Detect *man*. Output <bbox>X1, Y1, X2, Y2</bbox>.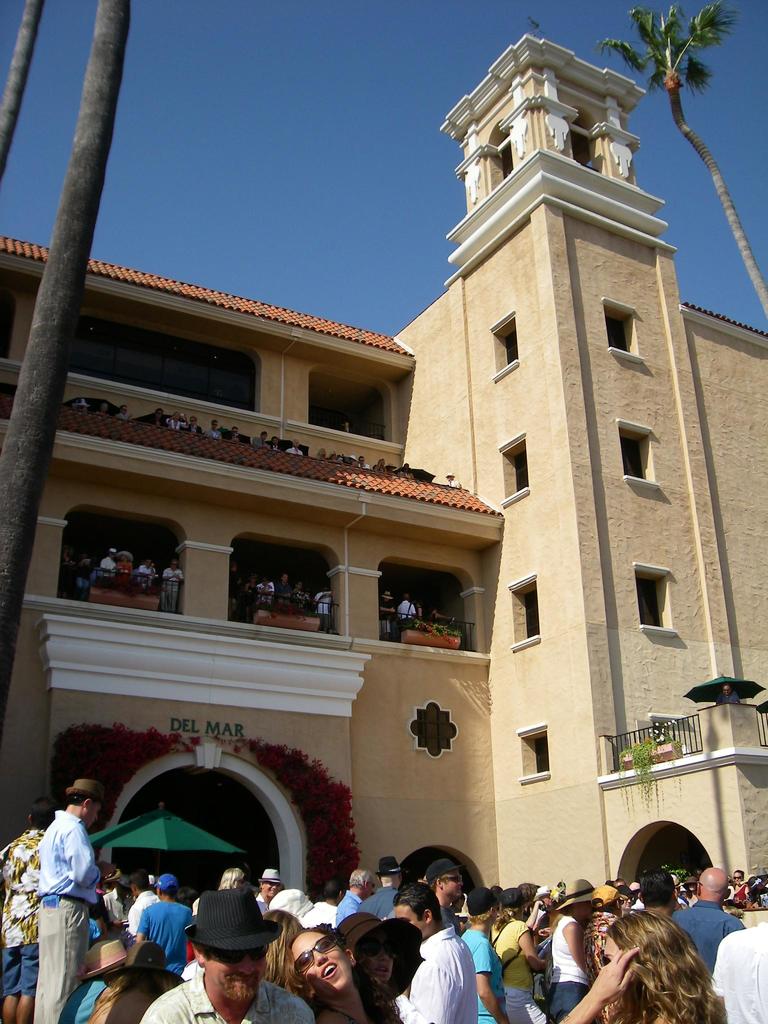
<bbox>139, 552, 161, 588</bbox>.
